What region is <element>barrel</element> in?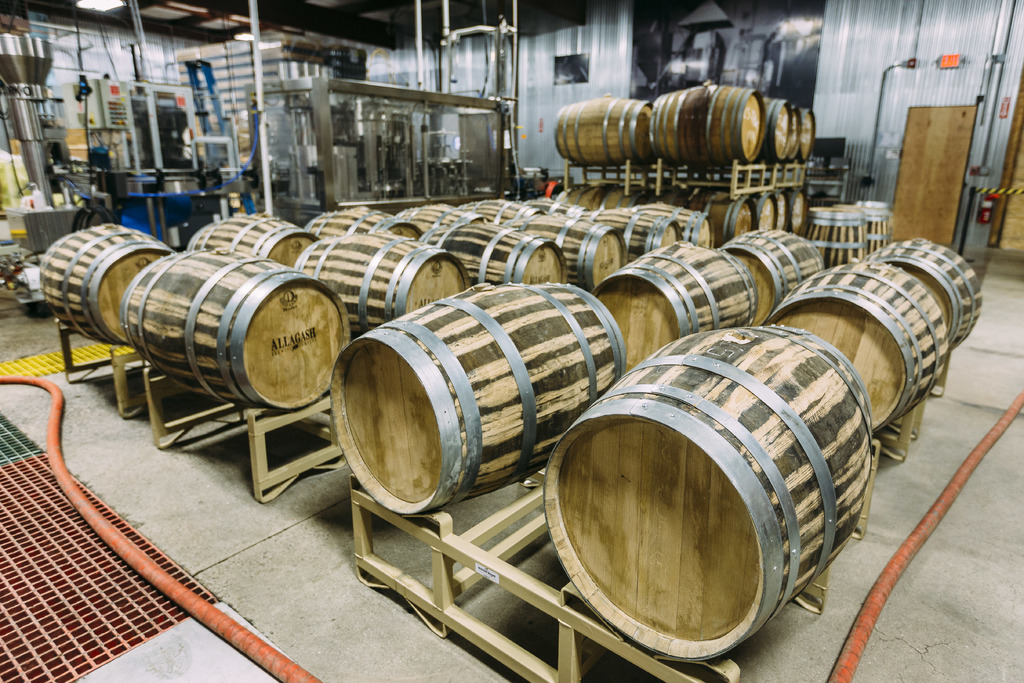
BBox(767, 251, 956, 434).
